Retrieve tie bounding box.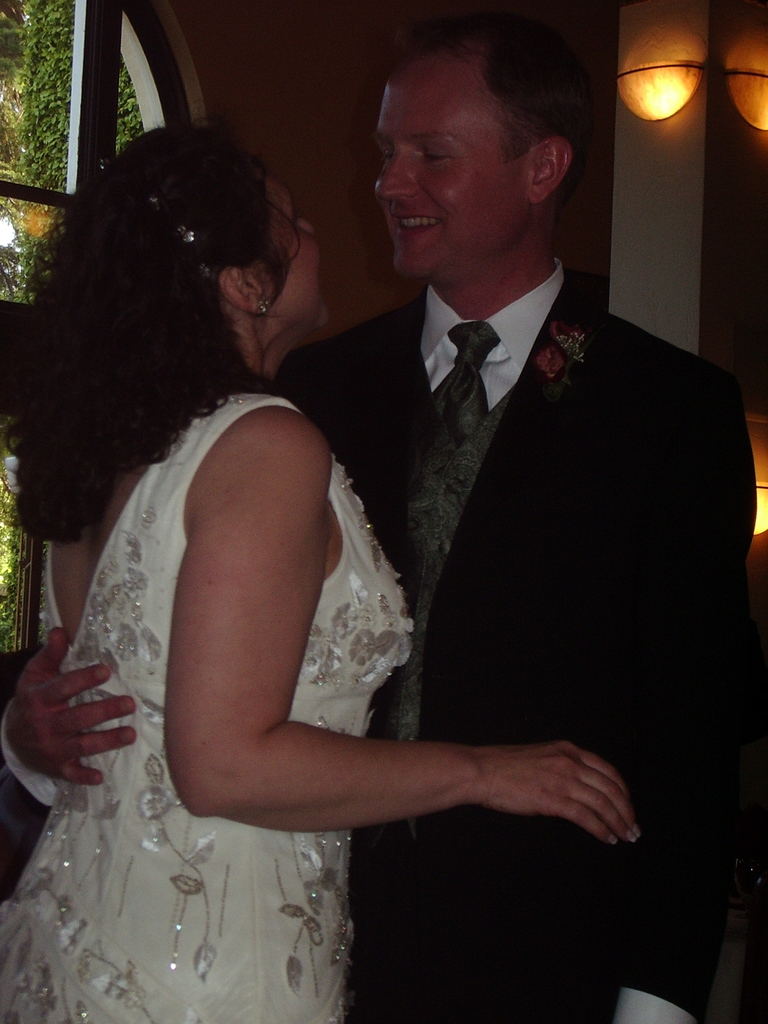
Bounding box: bbox=(425, 324, 501, 445).
